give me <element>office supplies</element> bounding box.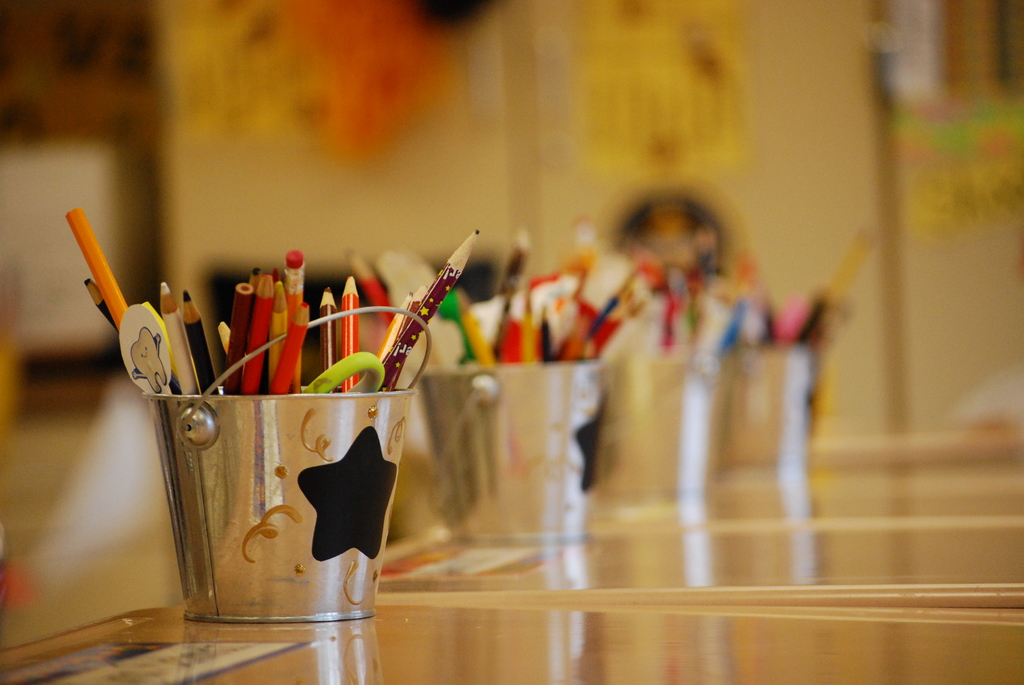
x1=265 y1=289 x2=285 y2=387.
